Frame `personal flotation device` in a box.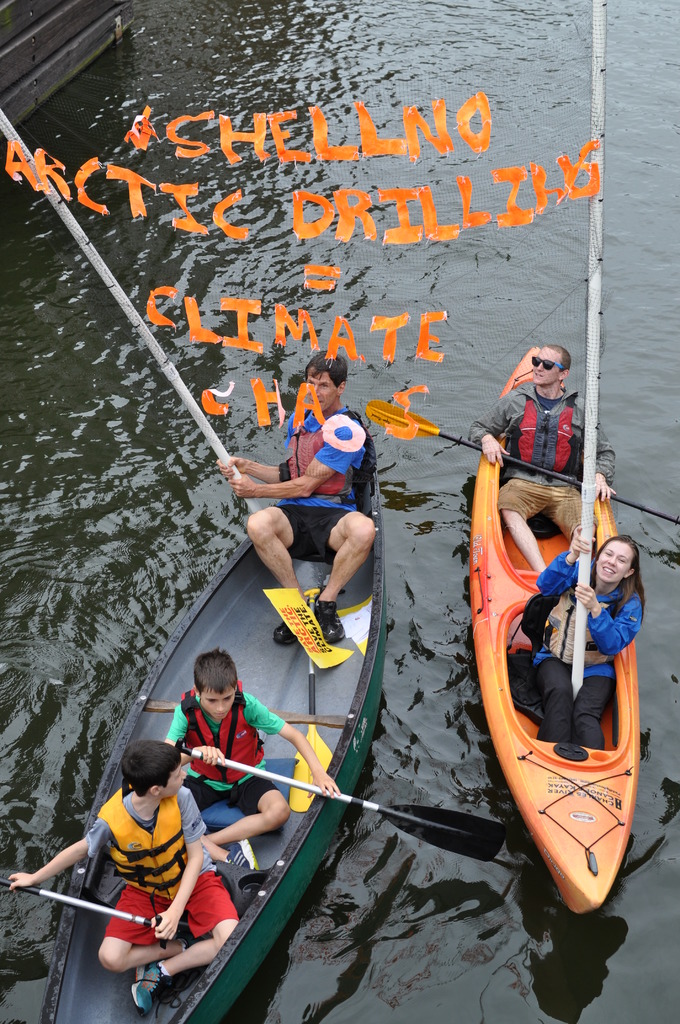
(x1=507, y1=390, x2=574, y2=468).
